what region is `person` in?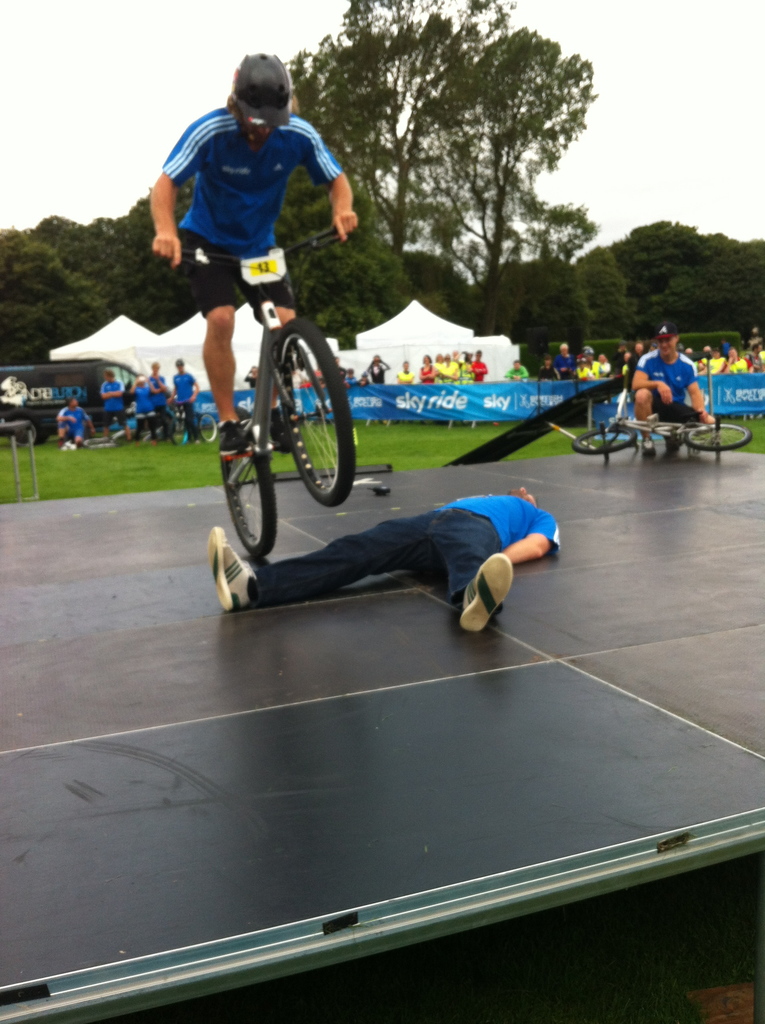
bbox=[124, 369, 159, 449].
